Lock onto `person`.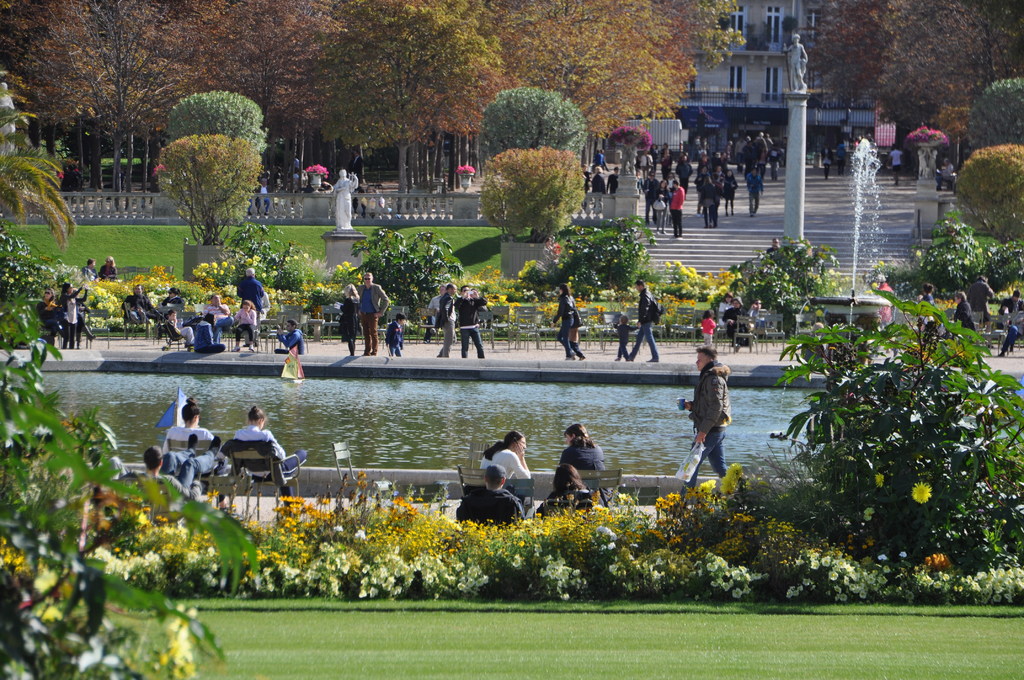
Locked: [456, 284, 490, 360].
